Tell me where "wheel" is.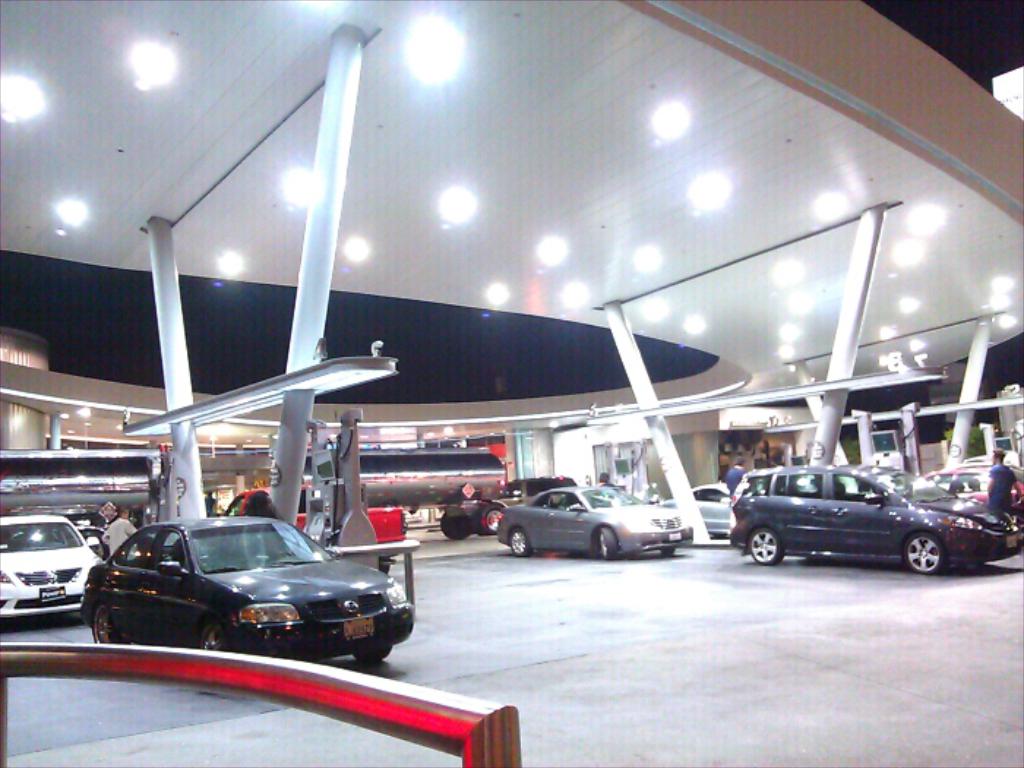
"wheel" is at region(597, 532, 614, 560).
